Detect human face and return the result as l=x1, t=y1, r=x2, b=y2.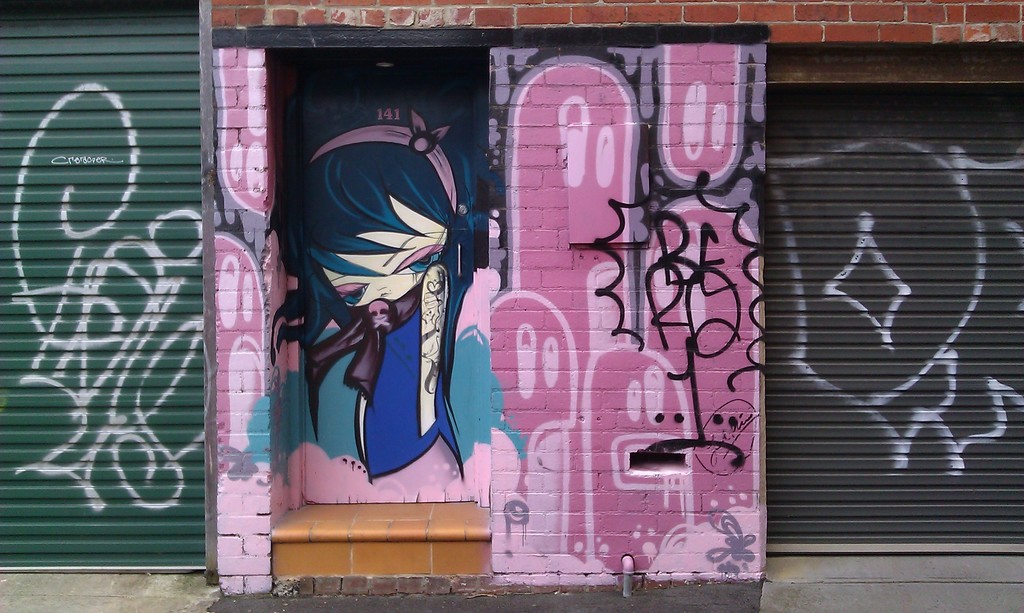
l=334, t=198, r=442, b=305.
